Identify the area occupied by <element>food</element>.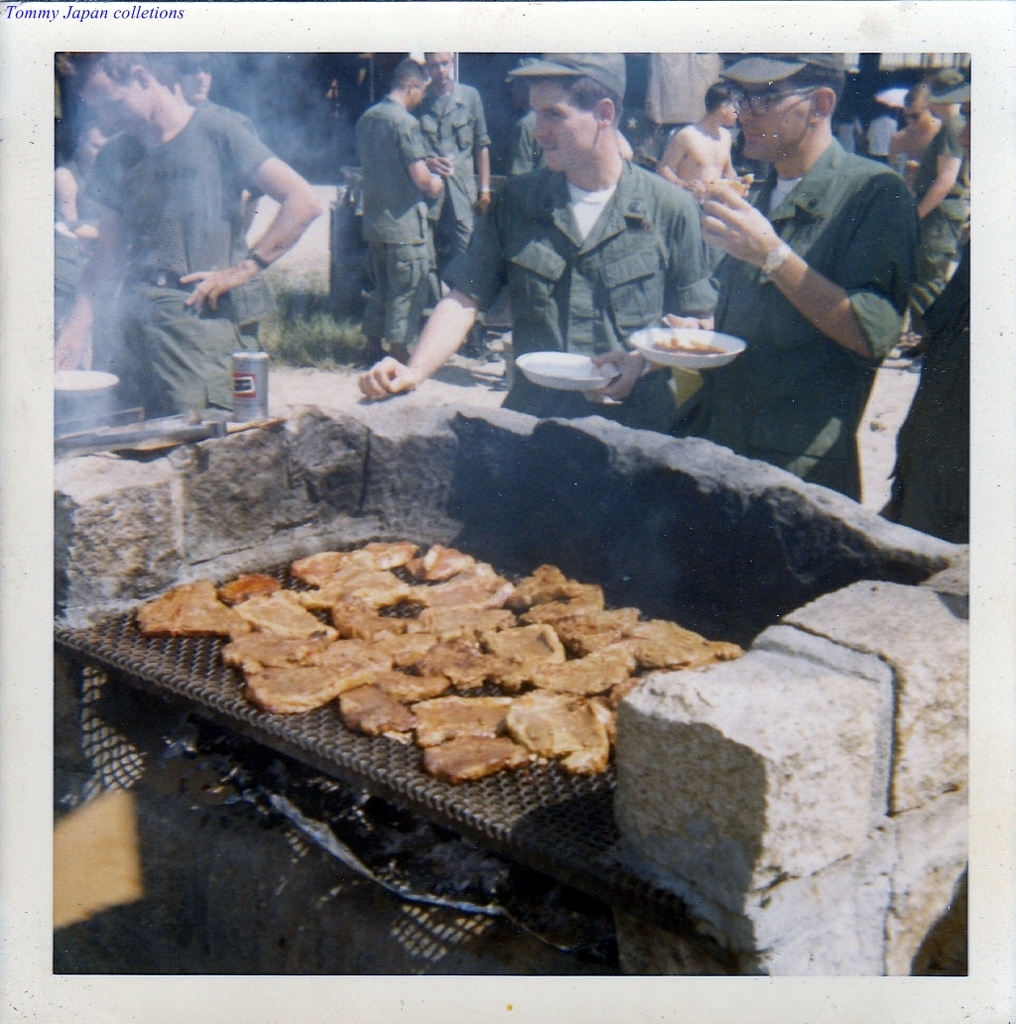
Area: <bbox>650, 332, 726, 355</bbox>.
